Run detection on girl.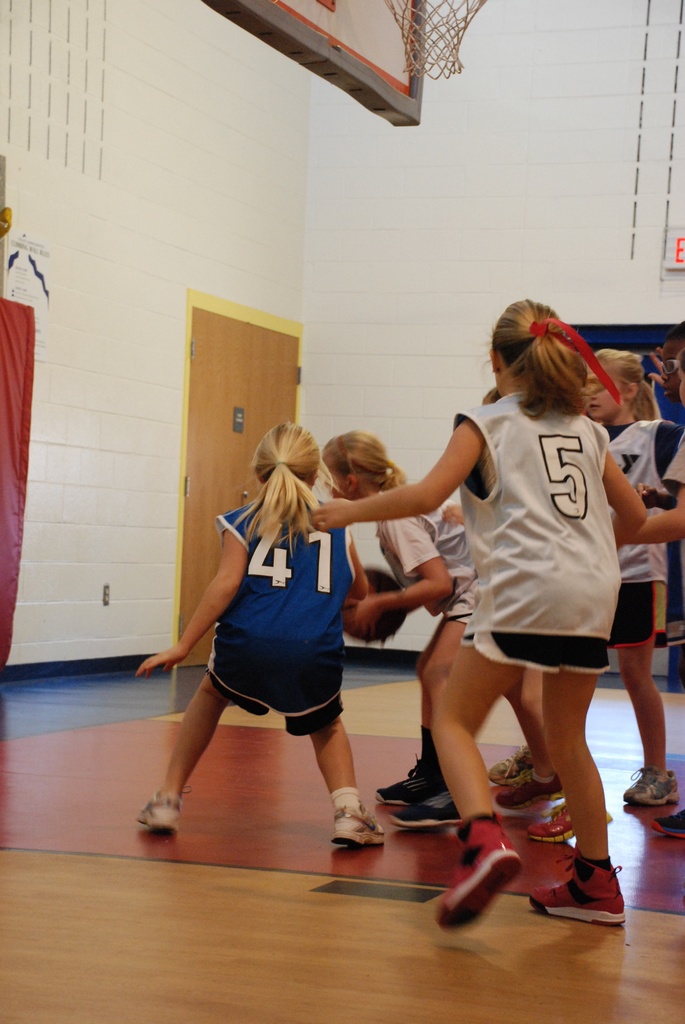
Result: select_region(317, 413, 505, 831).
